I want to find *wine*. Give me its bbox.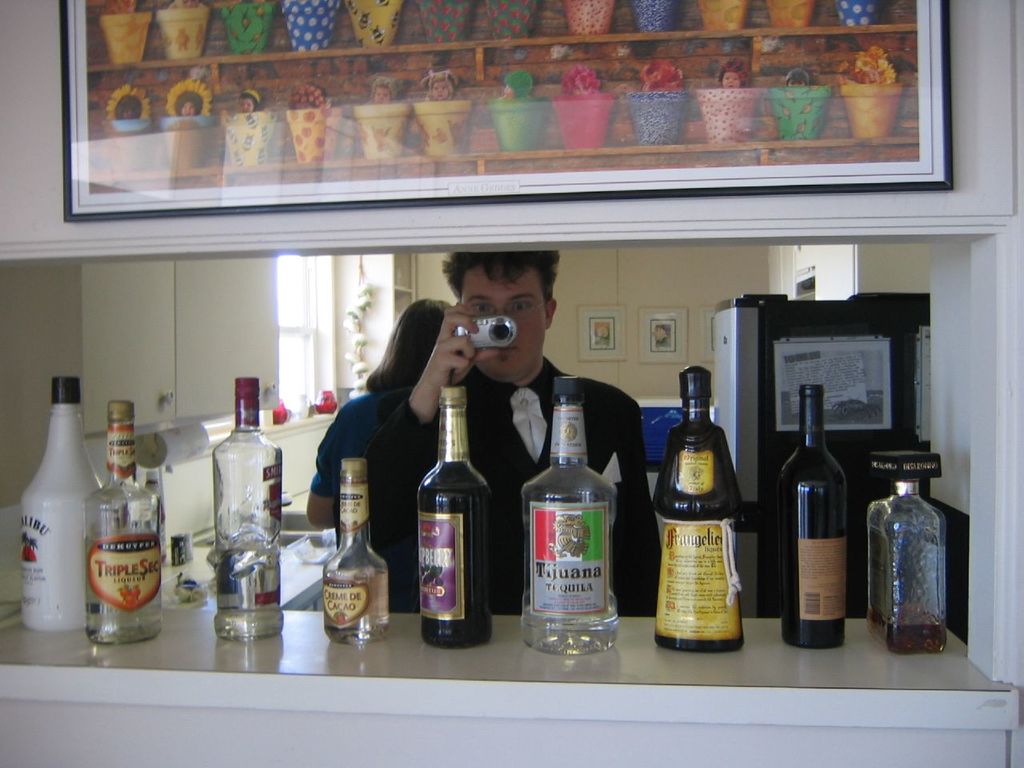
778 384 842 649.
